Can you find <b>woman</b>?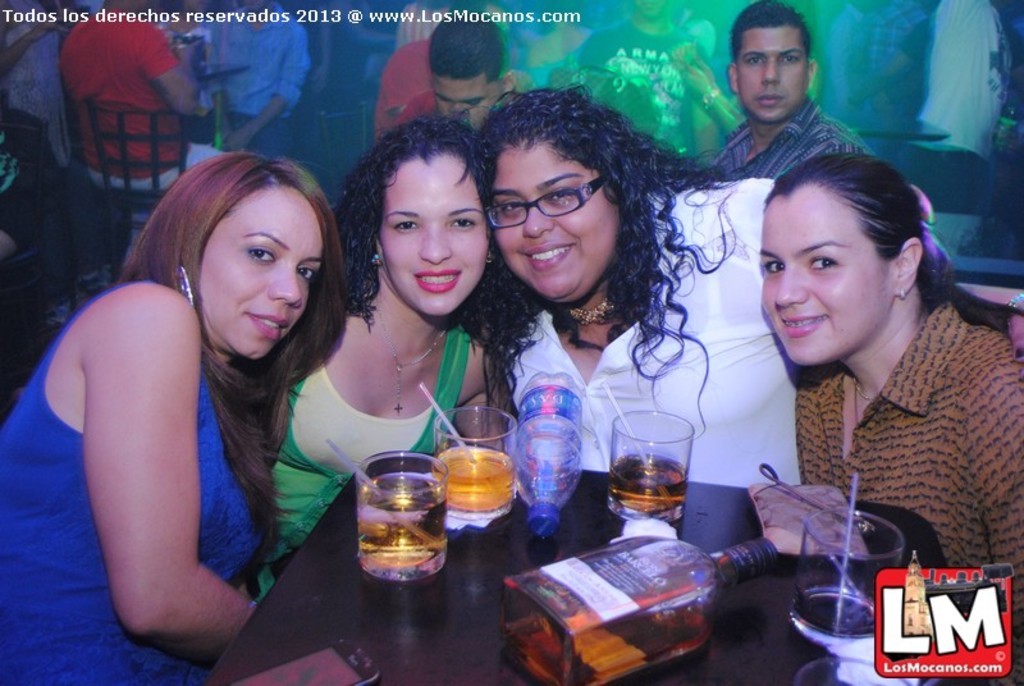
Yes, bounding box: BBox(759, 152, 1023, 685).
